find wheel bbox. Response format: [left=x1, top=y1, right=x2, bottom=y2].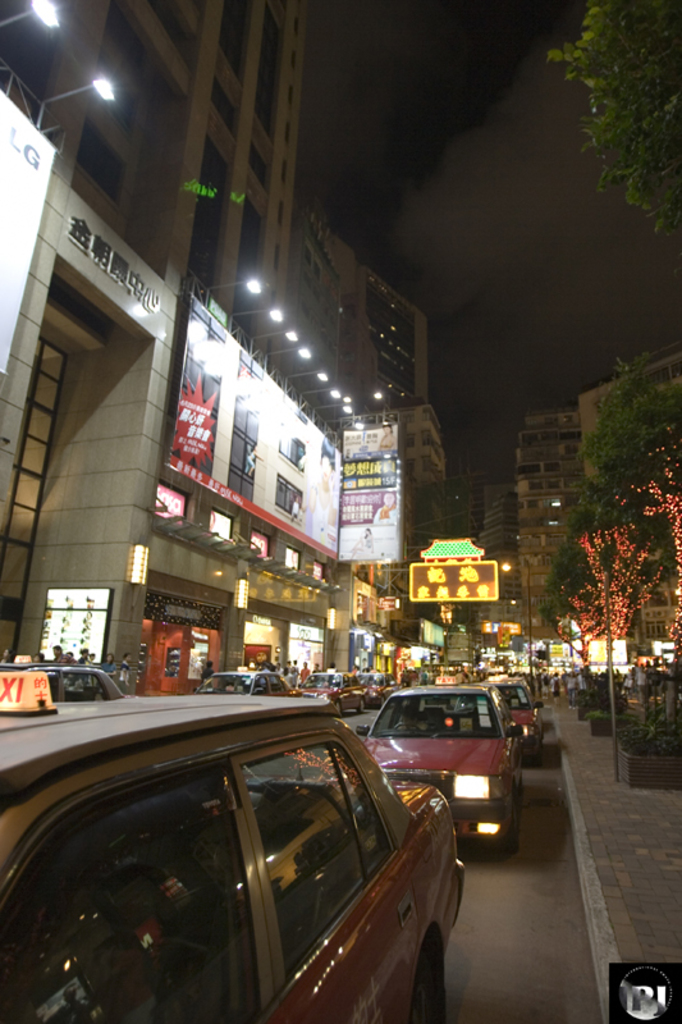
[left=358, top=700, right=366, bottom=713].
